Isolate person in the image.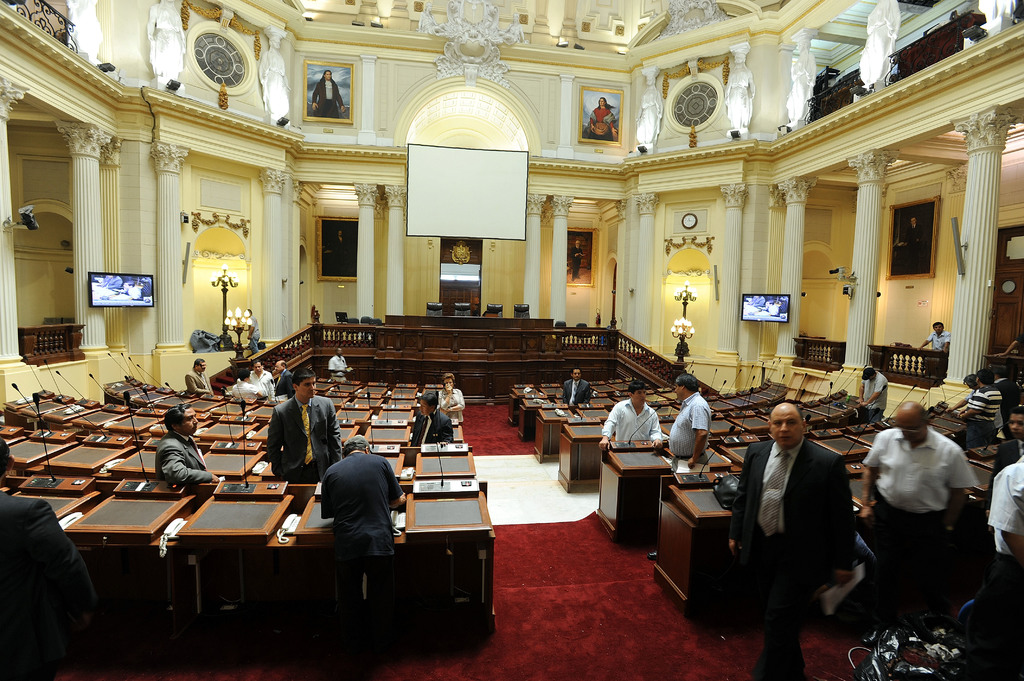
Isolated region: 145/0/187/82.
